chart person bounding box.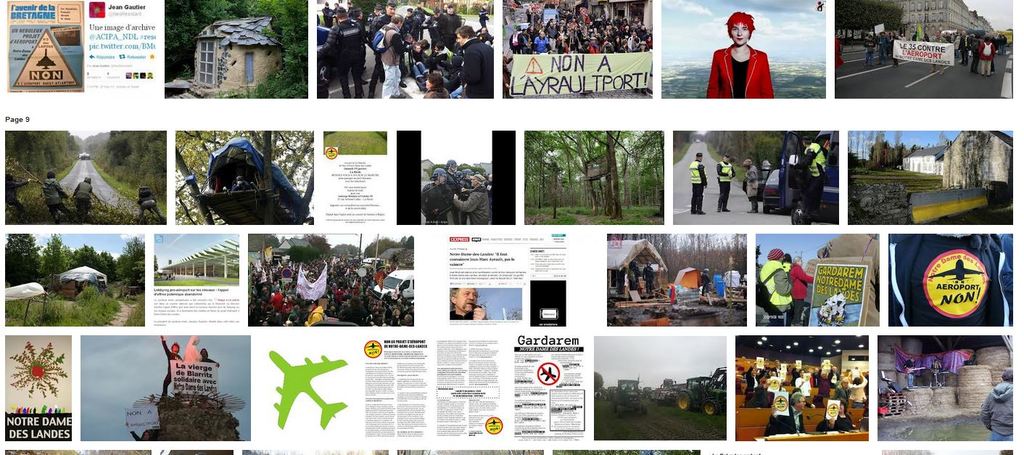
Charted: x1=423 y1=70 x2=450 y2=108.
